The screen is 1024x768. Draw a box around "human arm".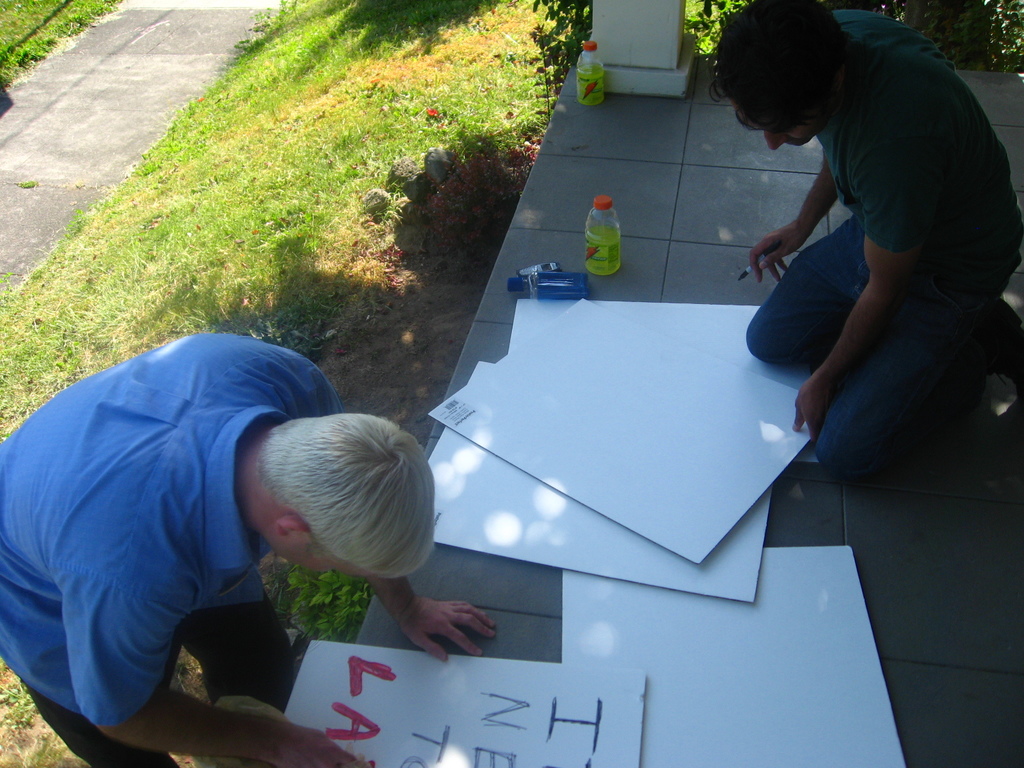
Rect(75, 584, 375, 767).
